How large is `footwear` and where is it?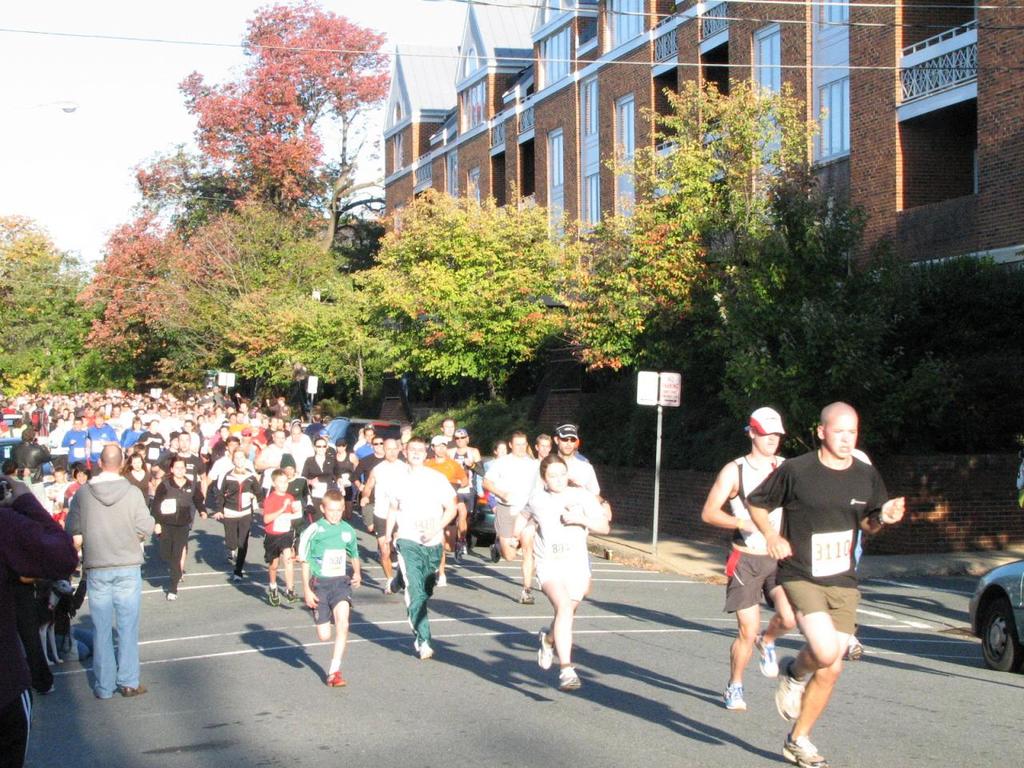
Bounding box: bbox=[460, 544, 470, 554].
